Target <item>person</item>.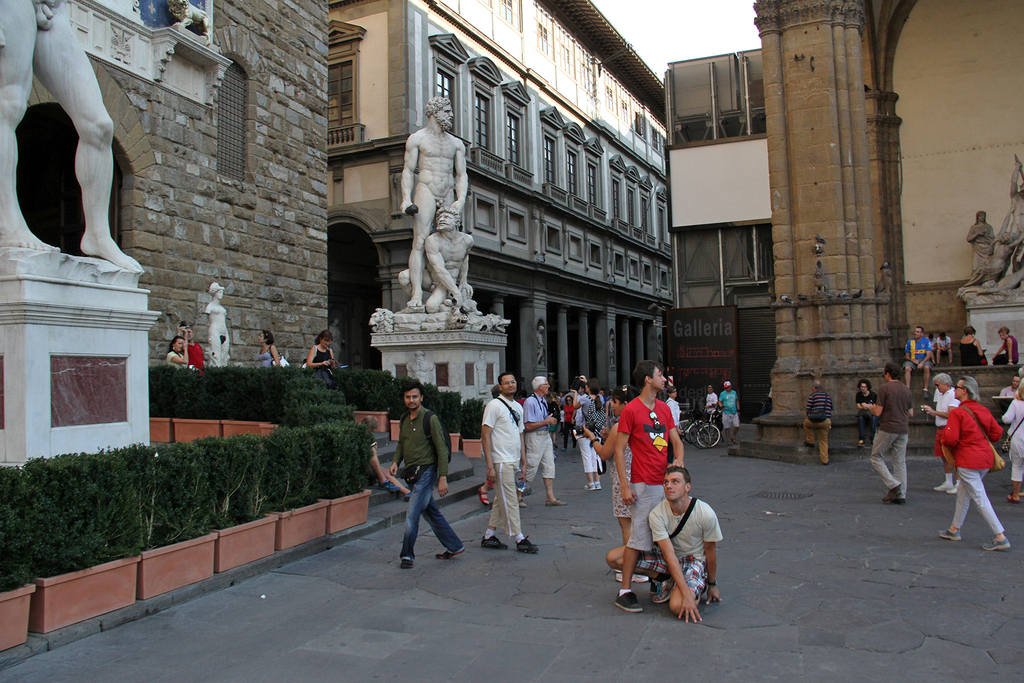
Target region: l=945, t=368, r=1011, b=551.
